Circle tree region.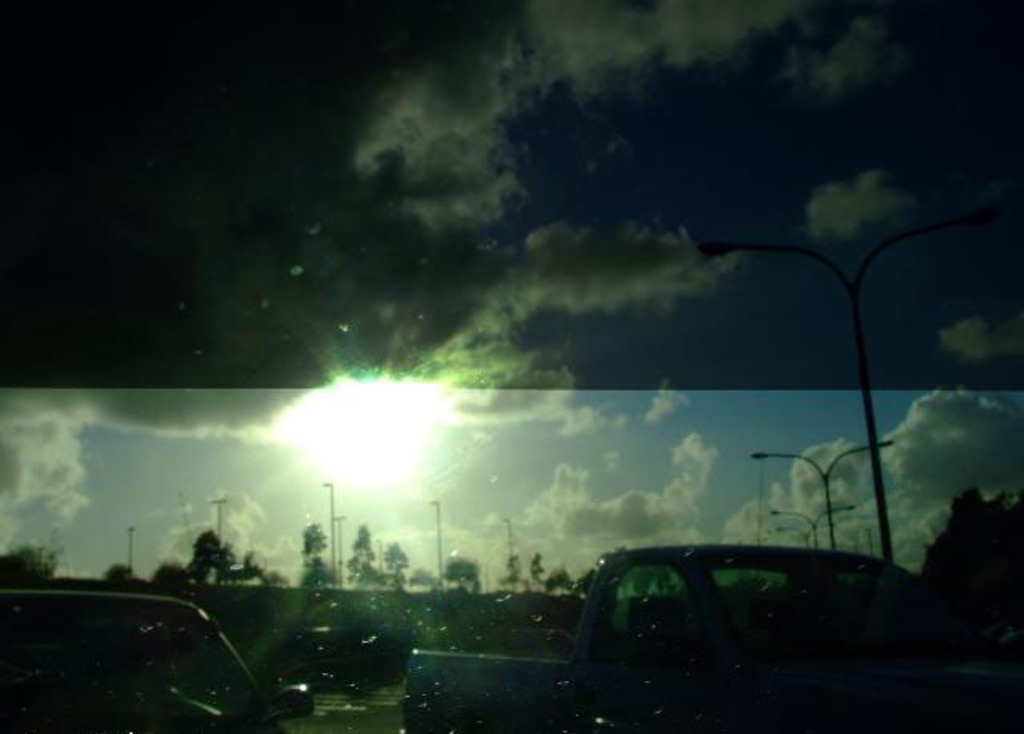
Region: (x1=6, y1=545, x2=72, y2=576).
